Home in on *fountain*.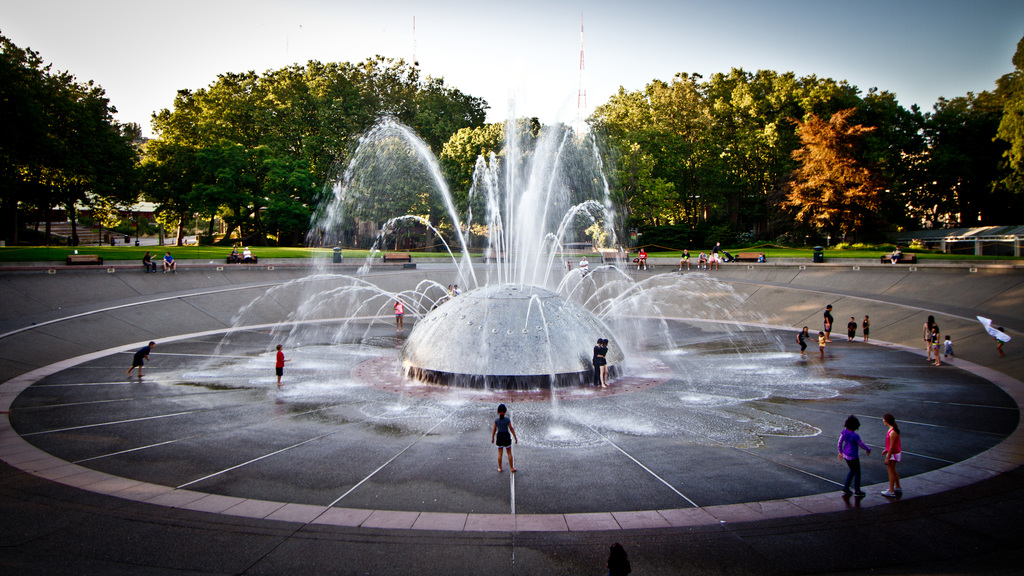
Homed in at 173/38/815/474.
